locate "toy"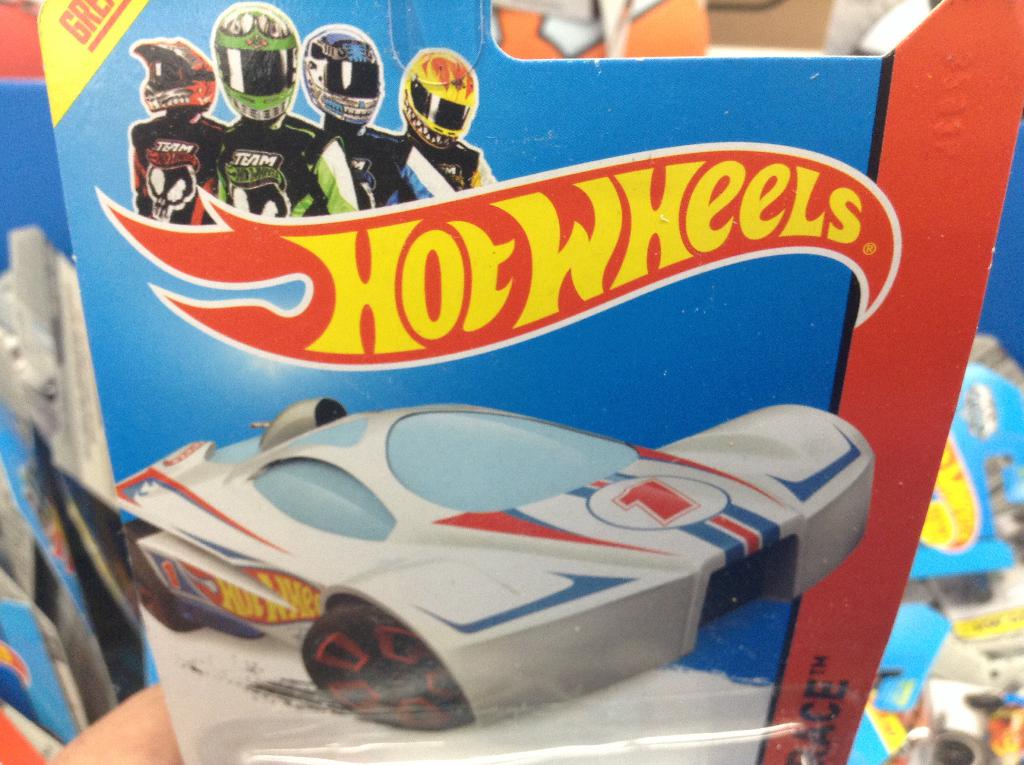
Rect(305, 22, 461, 216)
